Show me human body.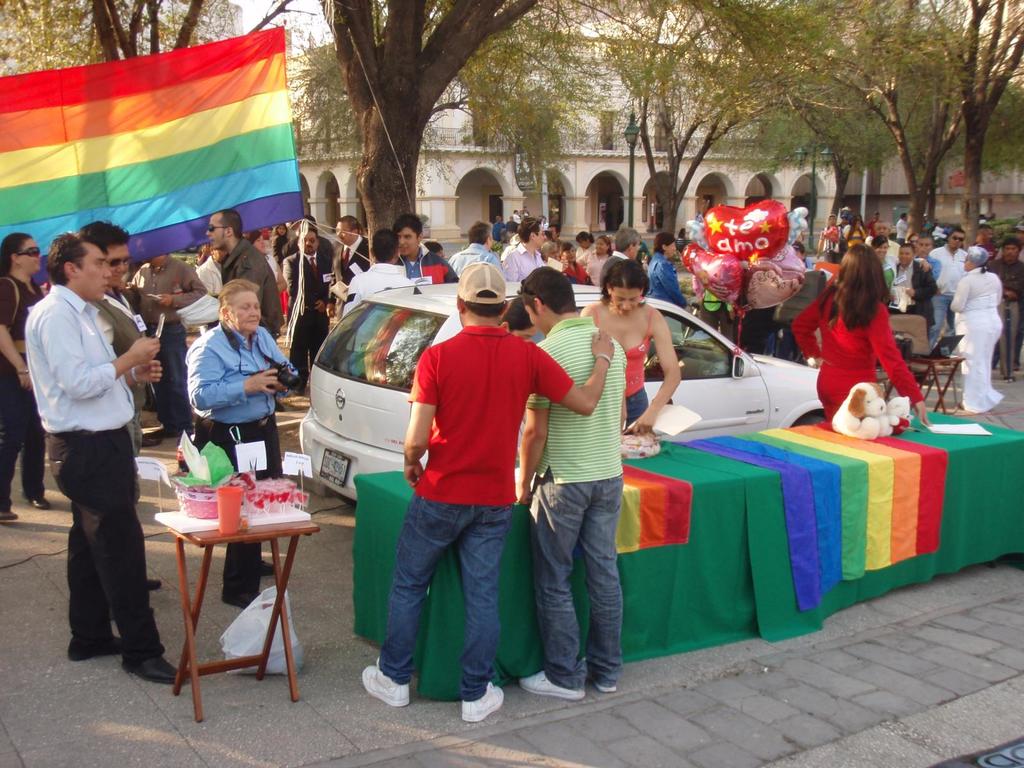
human body is here: <region>344, 211, 372, 310</region>.
